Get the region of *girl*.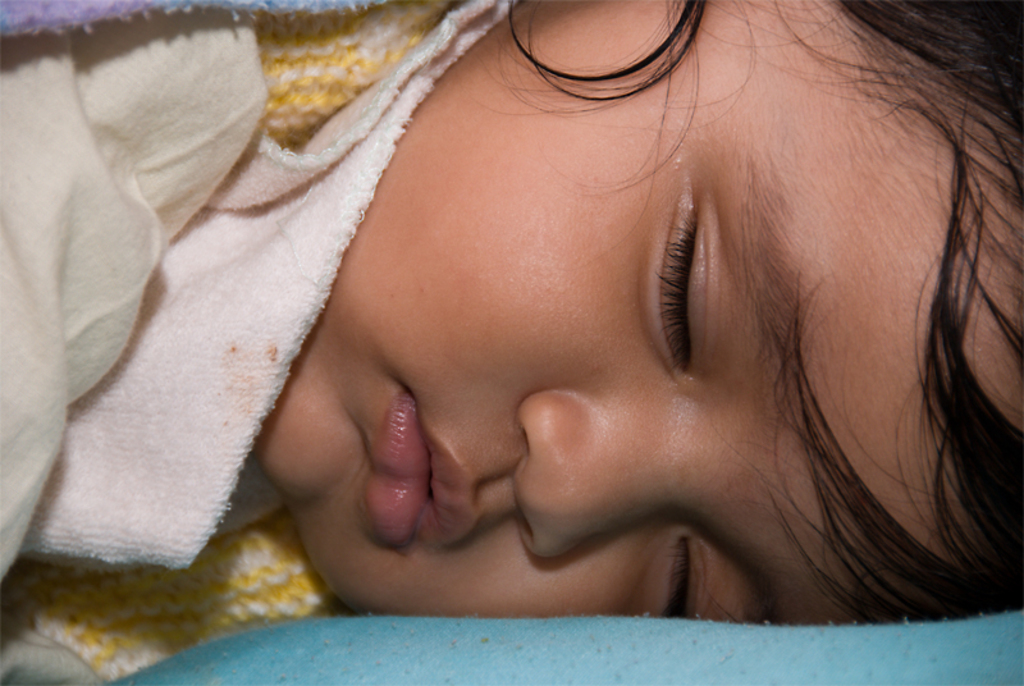
rect(0, 0, 1023, 685).
